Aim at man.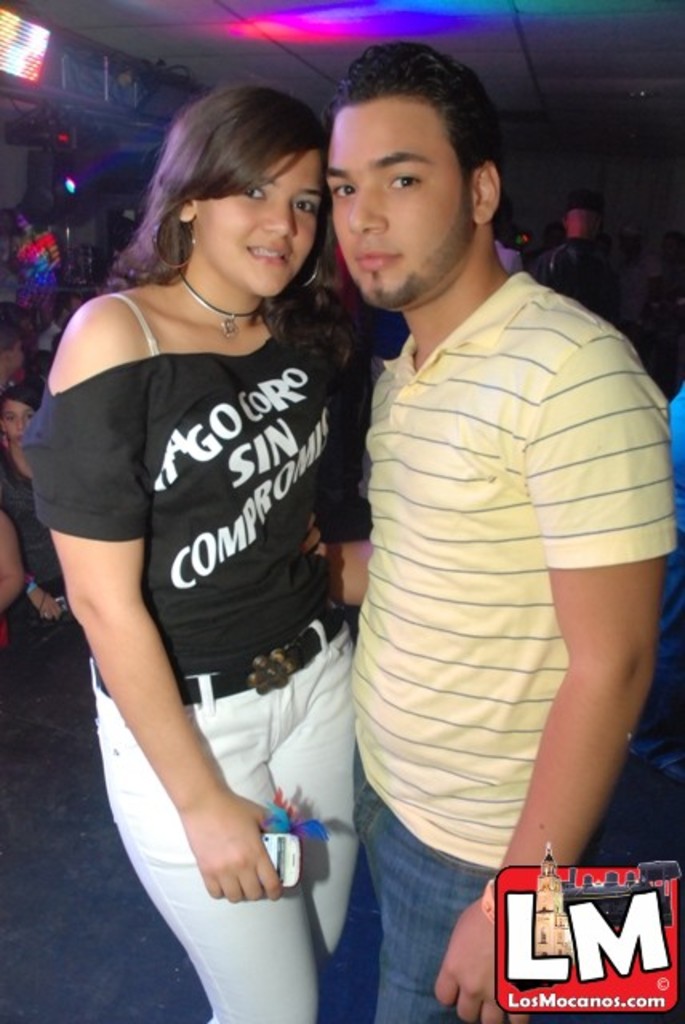
Aimed at region(290, 67, 672, 1016).
